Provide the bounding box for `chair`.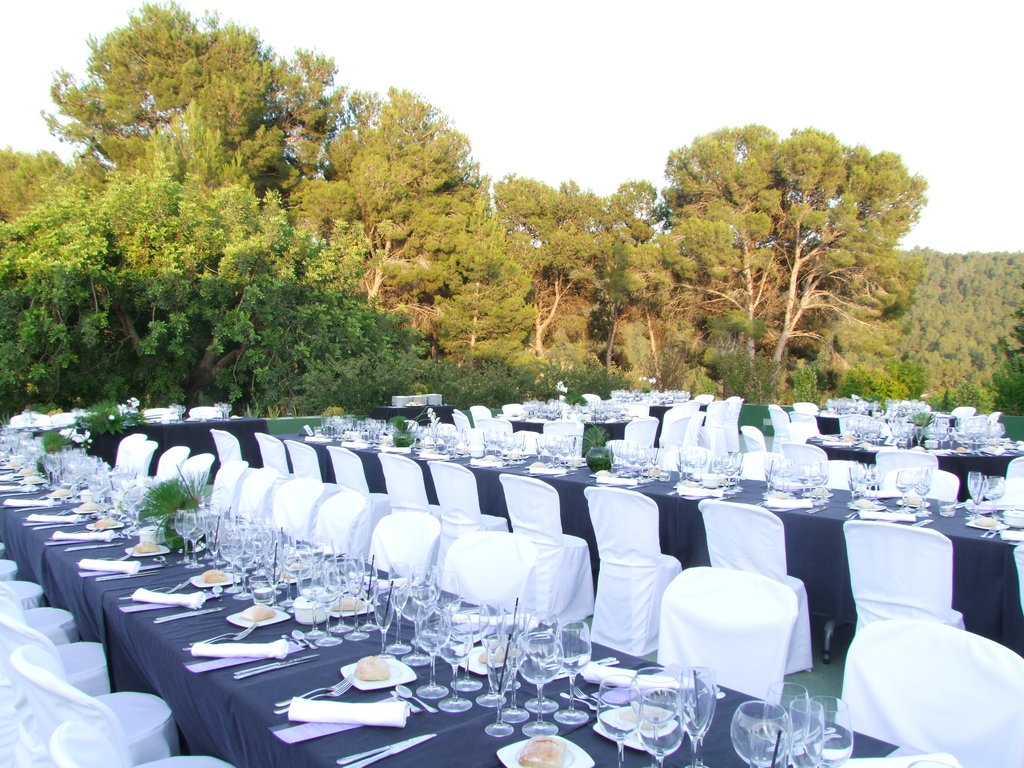
locate(284, 438, 345, 495).
